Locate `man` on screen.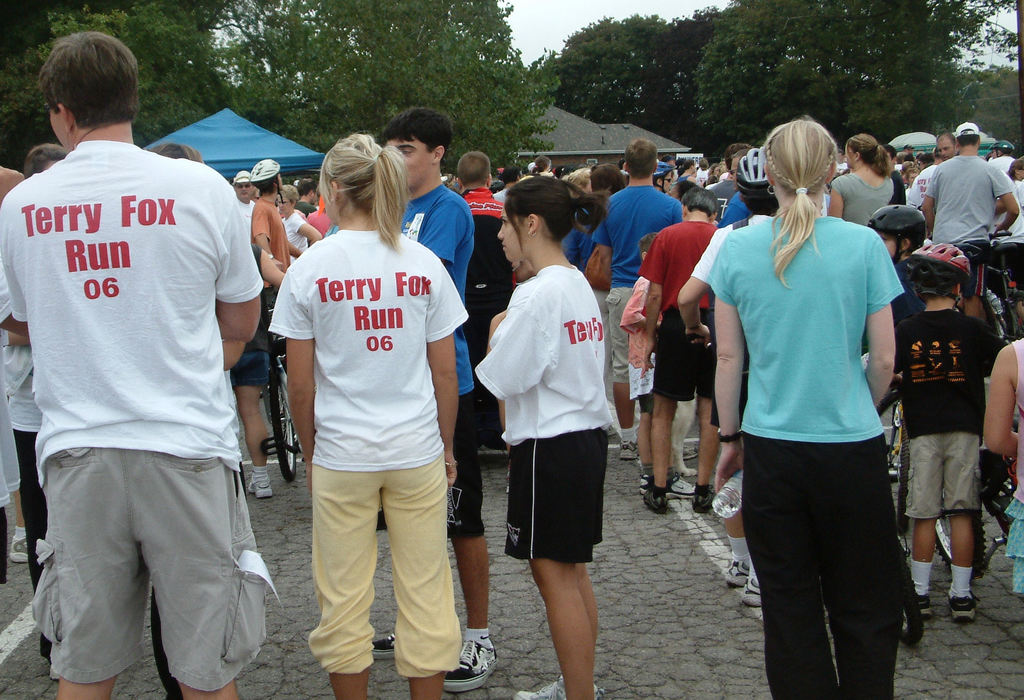
On screen at Rect(916, 116, 1020, 323).
